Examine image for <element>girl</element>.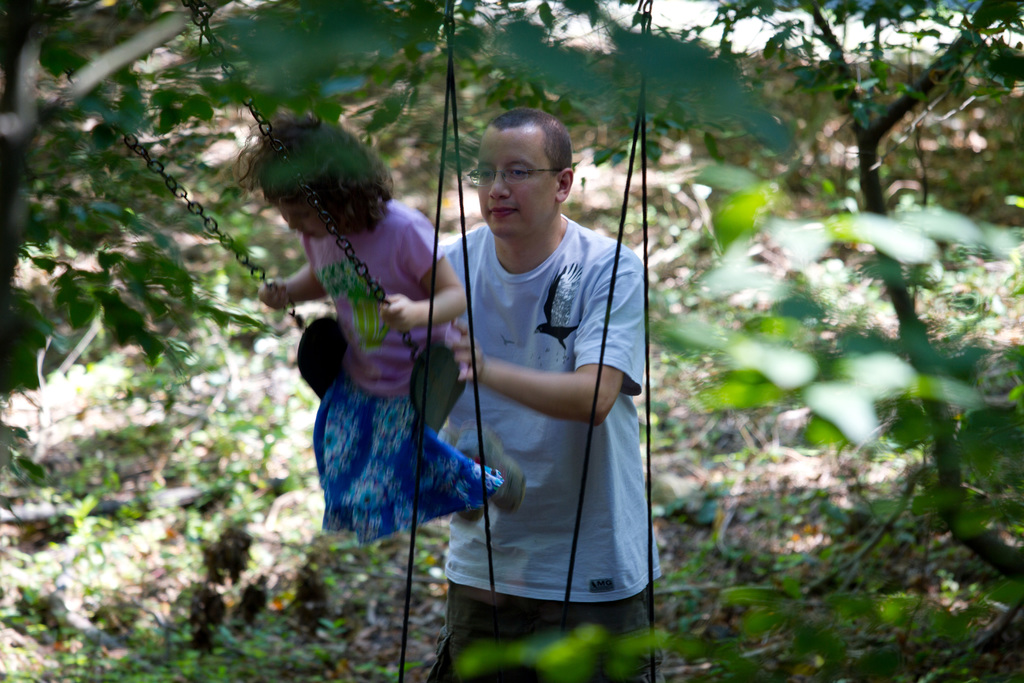
Examination result: box=[230, 95, 526, 529].
